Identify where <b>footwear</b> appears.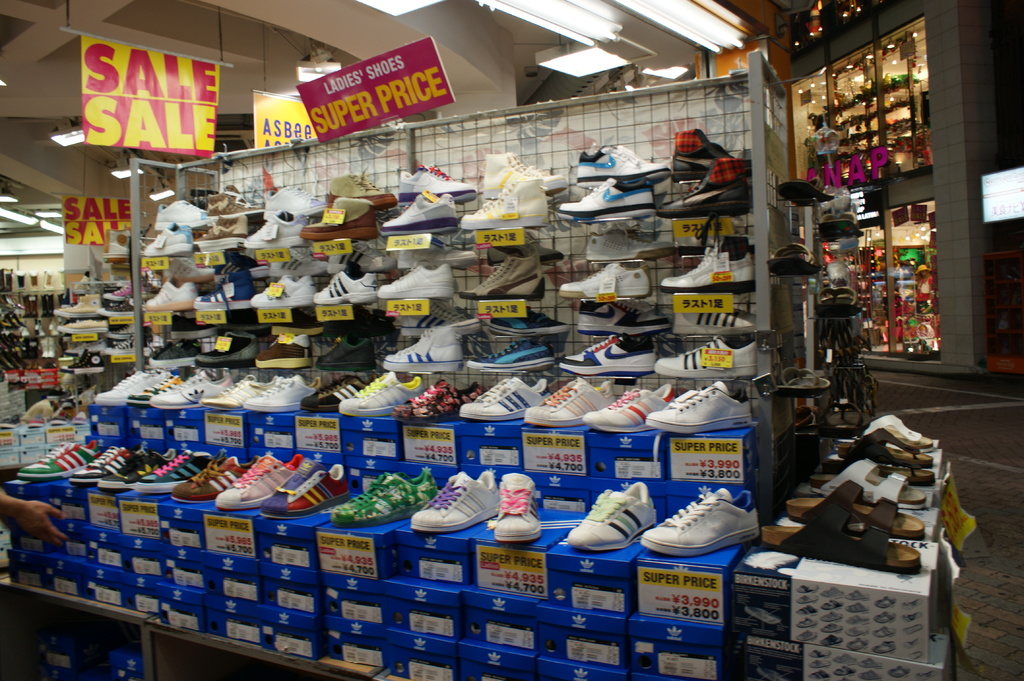
Appears at 86,368,161,406.
